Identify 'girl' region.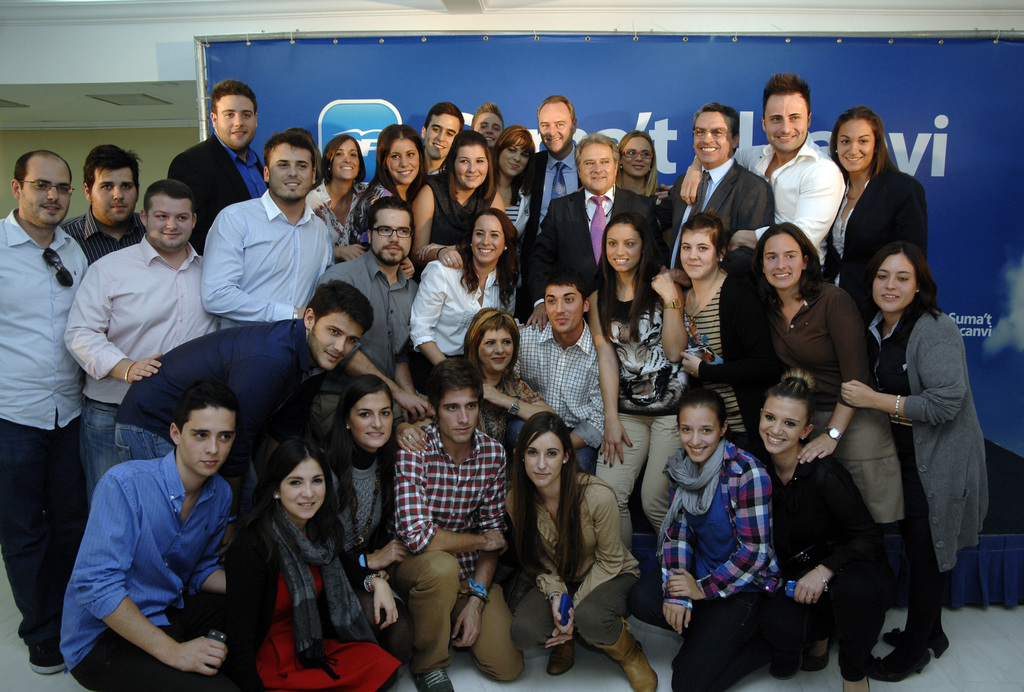
Region: <box>468,103,505,143</box>.
